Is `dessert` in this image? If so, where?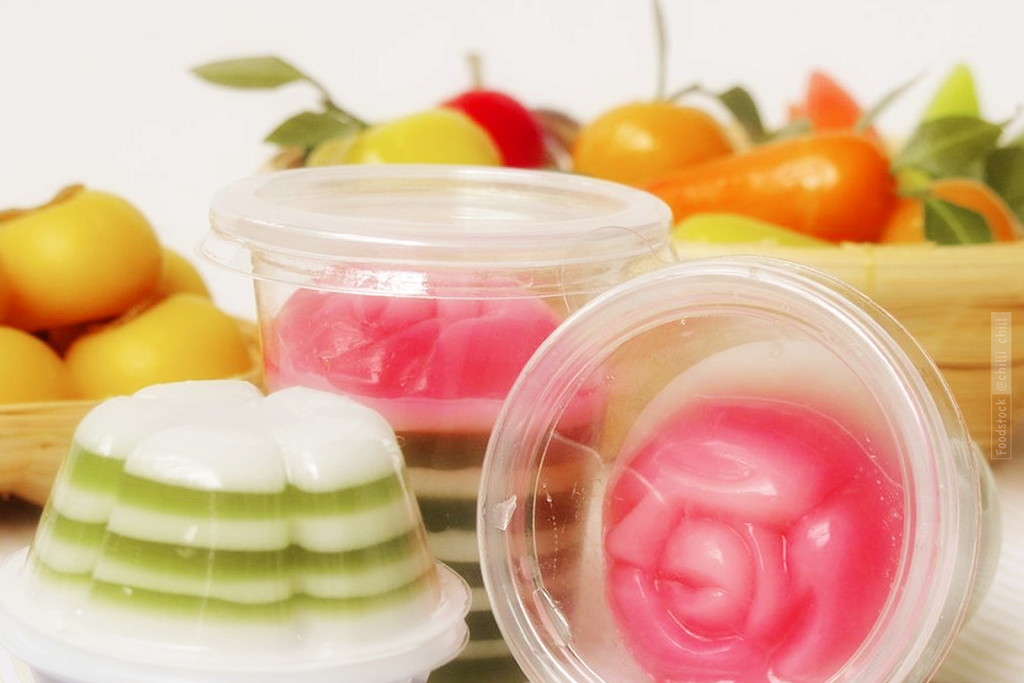
Yes, at BBox(601, 403, 911, 682).
